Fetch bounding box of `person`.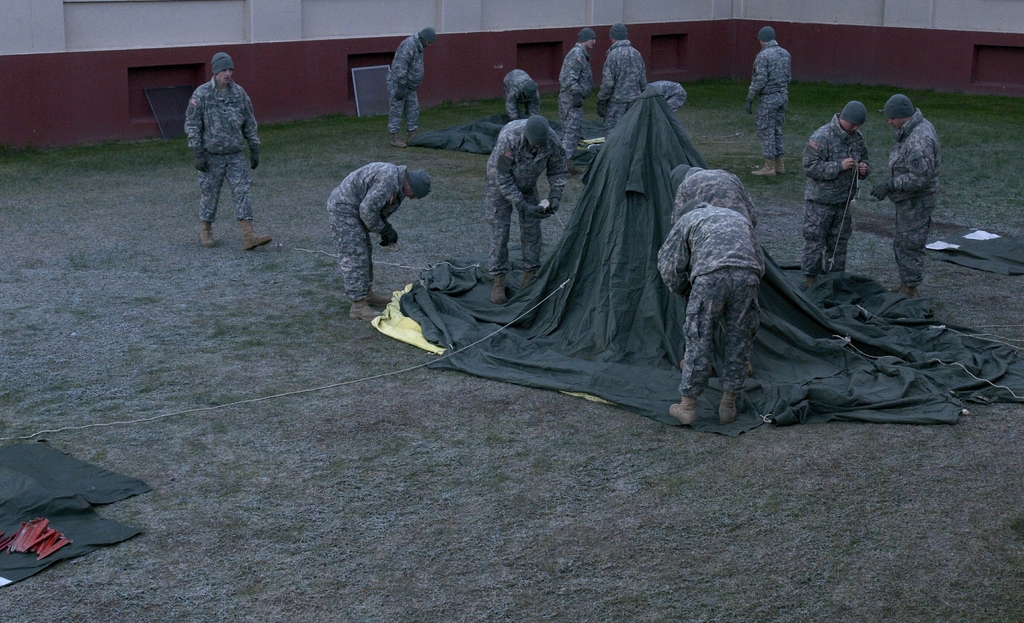
Bbox: 673/165/755/225.
